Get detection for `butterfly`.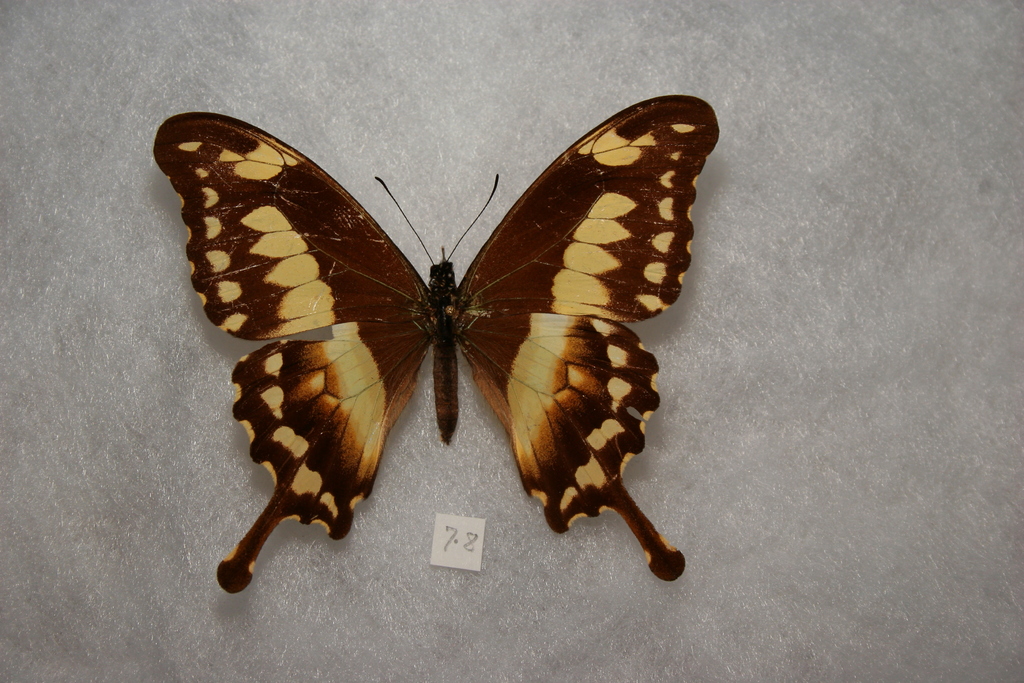
Detection: 166/90/710/614.
